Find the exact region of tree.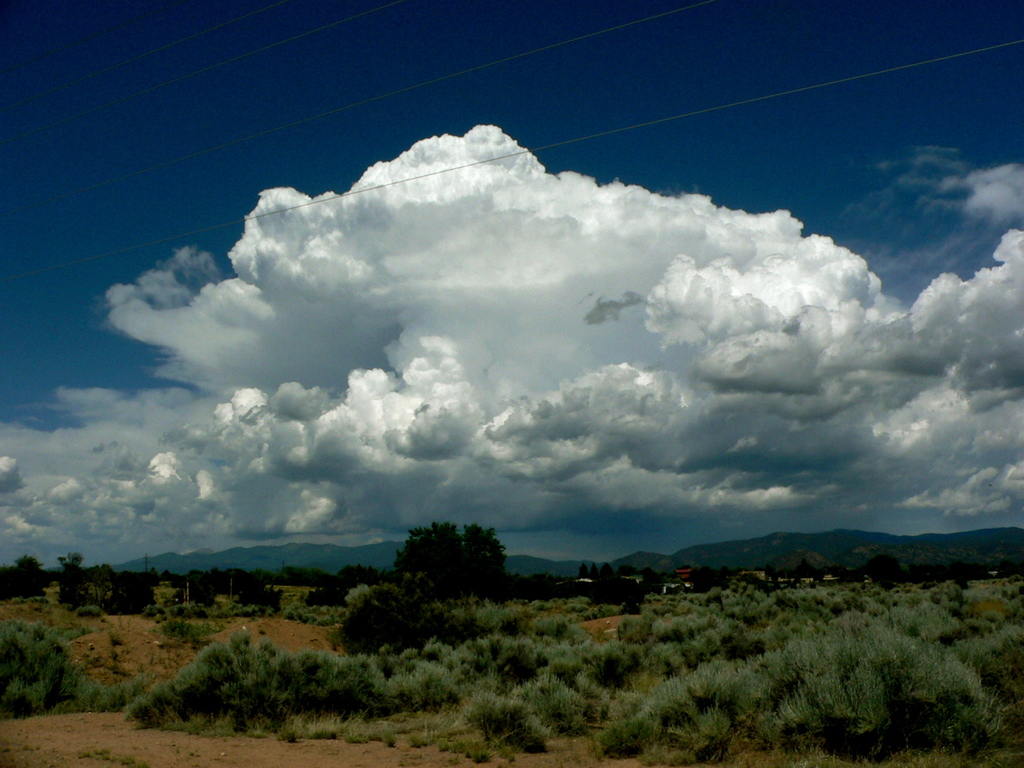
Exact region: left=0, top=554, right=50, bottom=593.
